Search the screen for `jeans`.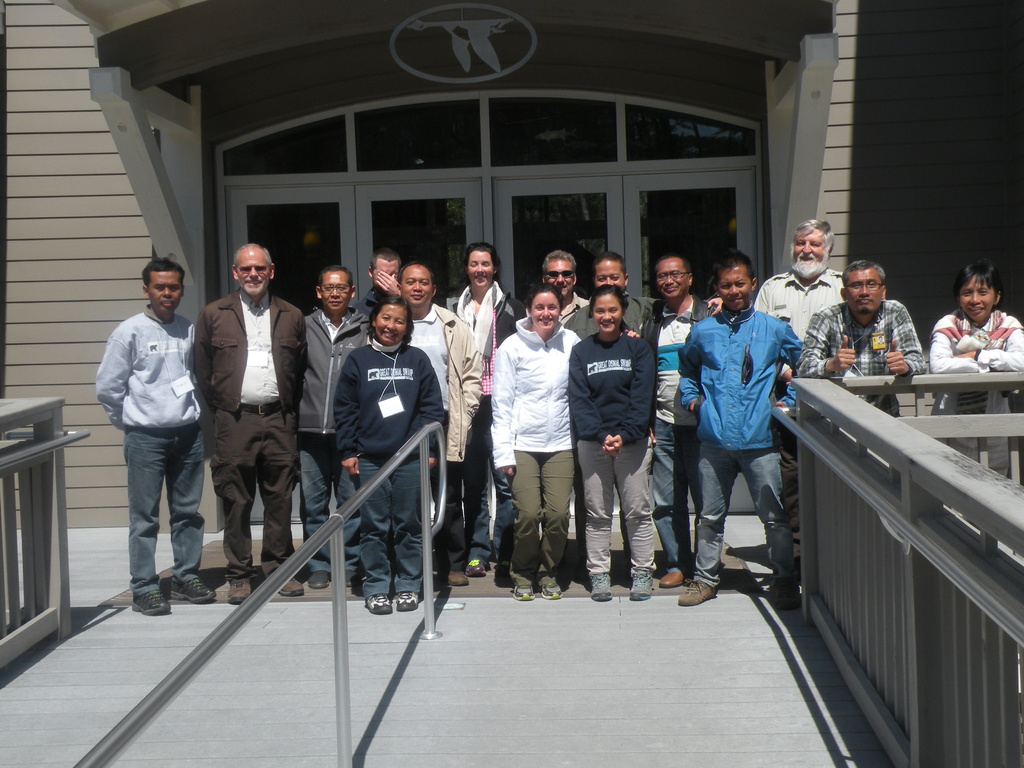
Found at detection(468, 408, 515, 561).
